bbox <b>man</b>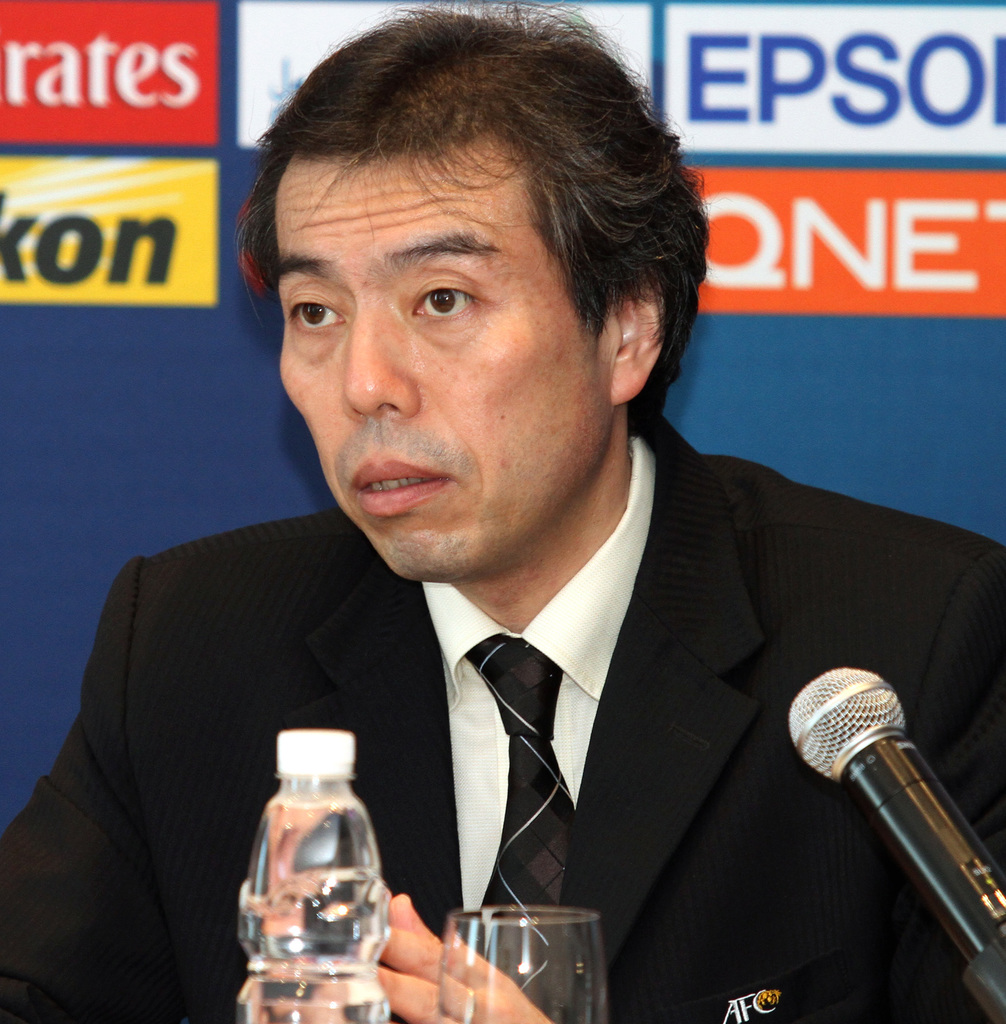
region(79, 69, 975, 1023)
